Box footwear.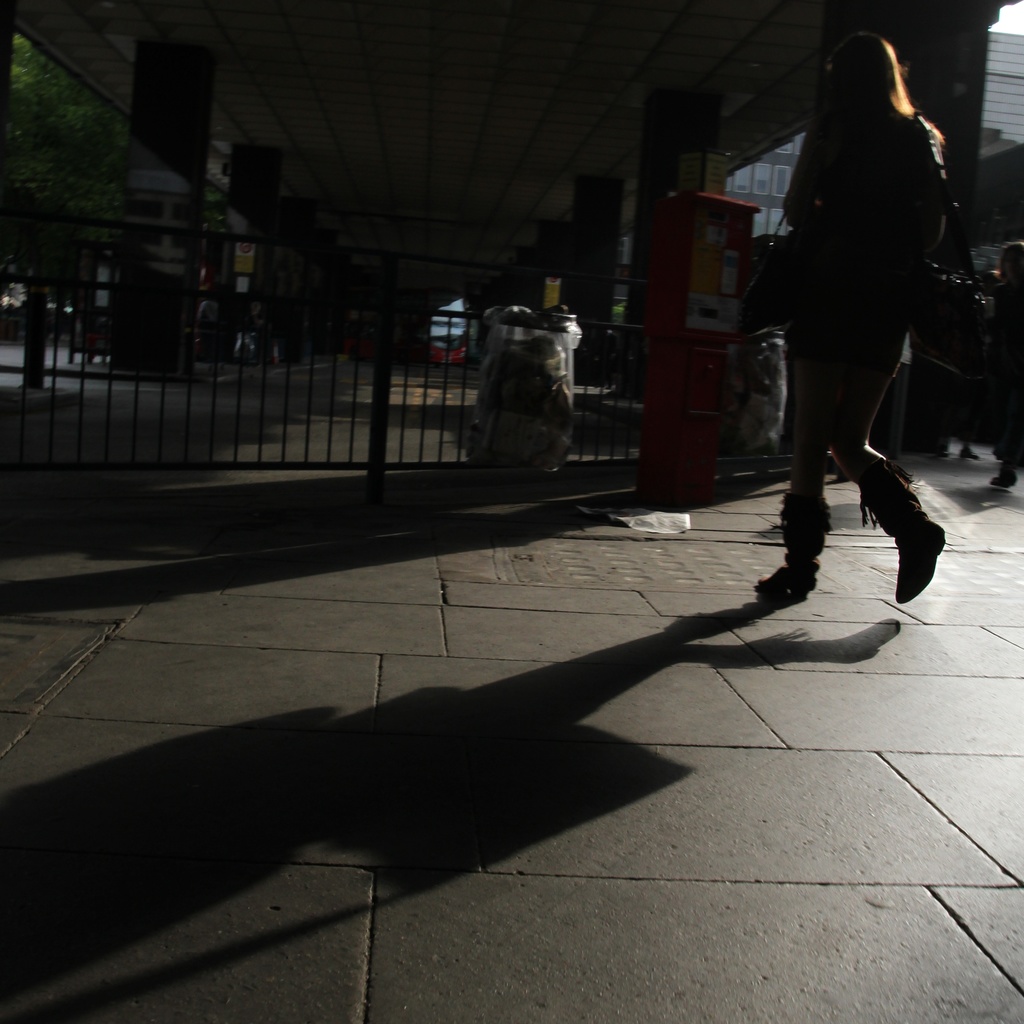
[872,473,952,612].
